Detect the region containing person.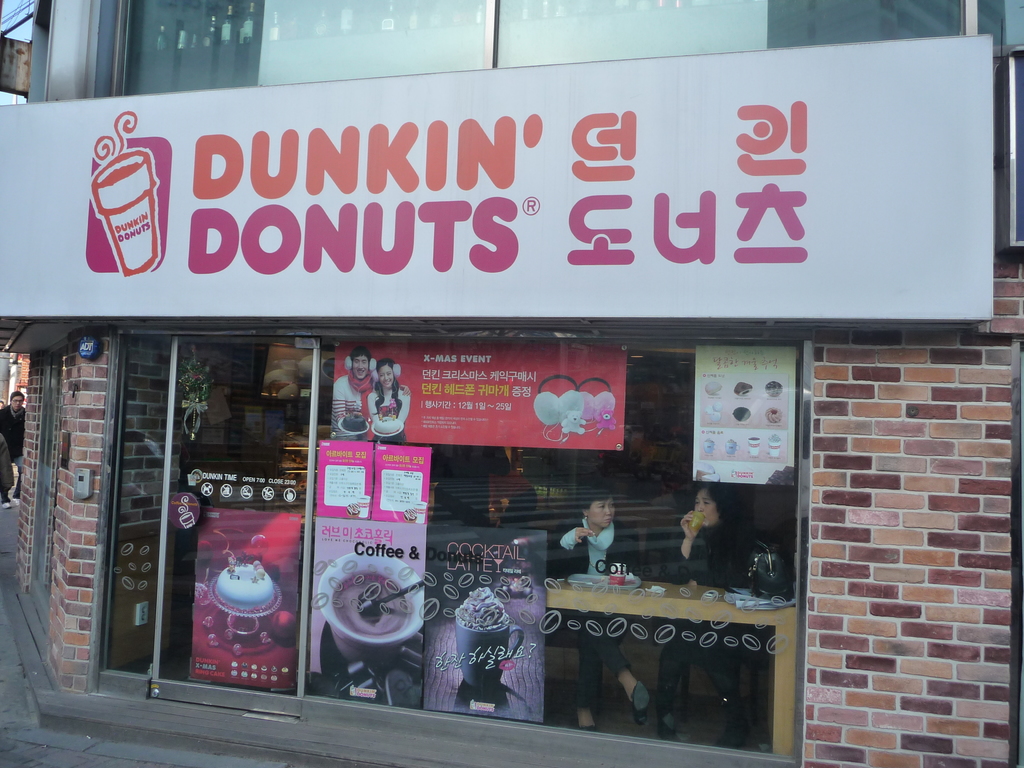
detection(0, 392, 28, 509).
